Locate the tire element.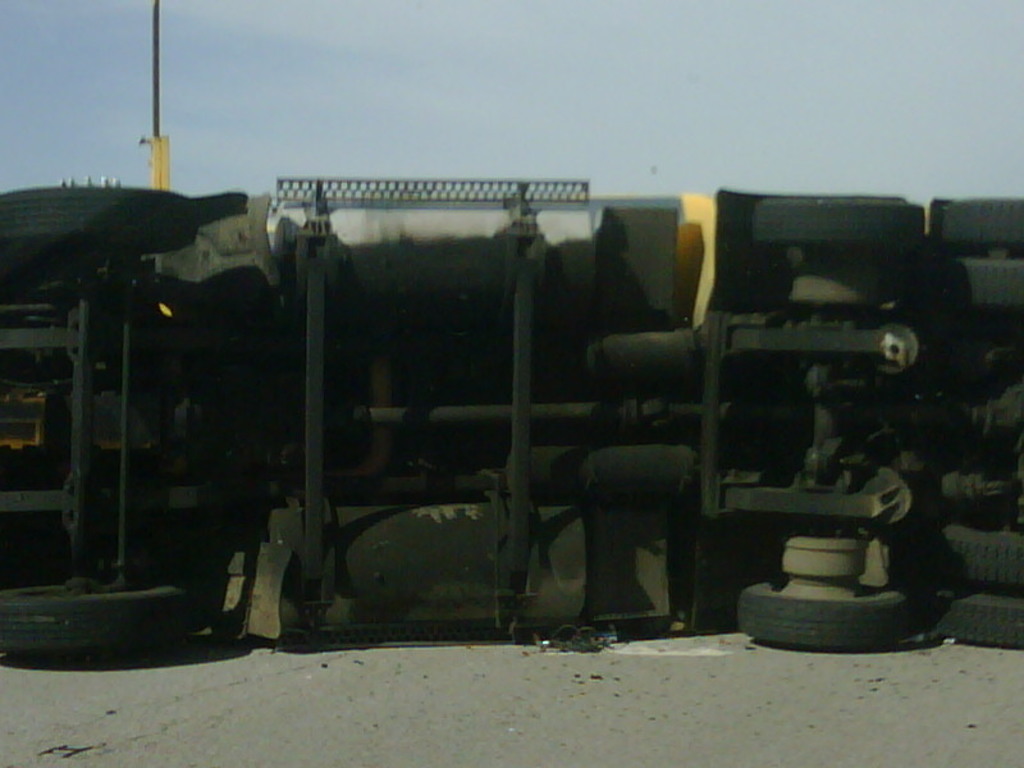
Element bbox: {"left": 932, "top": 197, "right": 1023, "bottom": 242}.
